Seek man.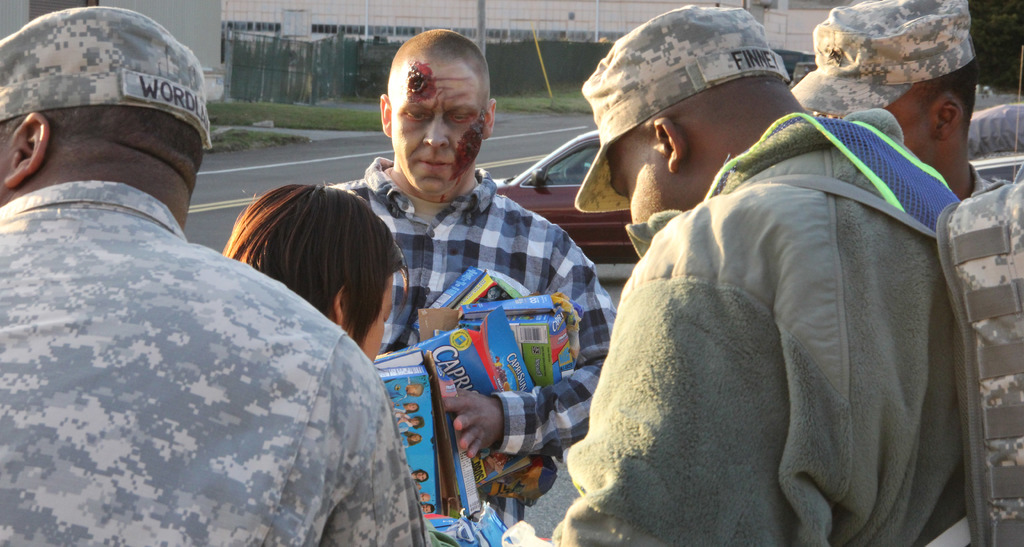
box(324, 28, 628, 545).
